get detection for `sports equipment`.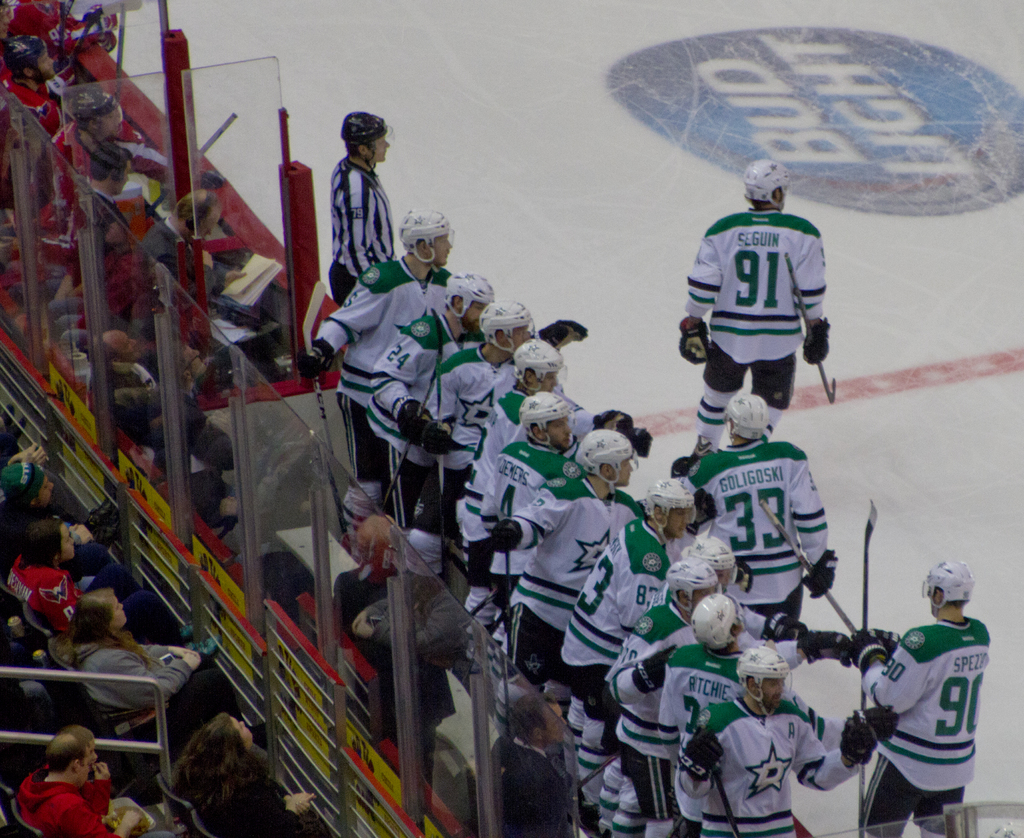
Detection: [x1=575, y1=430, x2=634, y2=497].
